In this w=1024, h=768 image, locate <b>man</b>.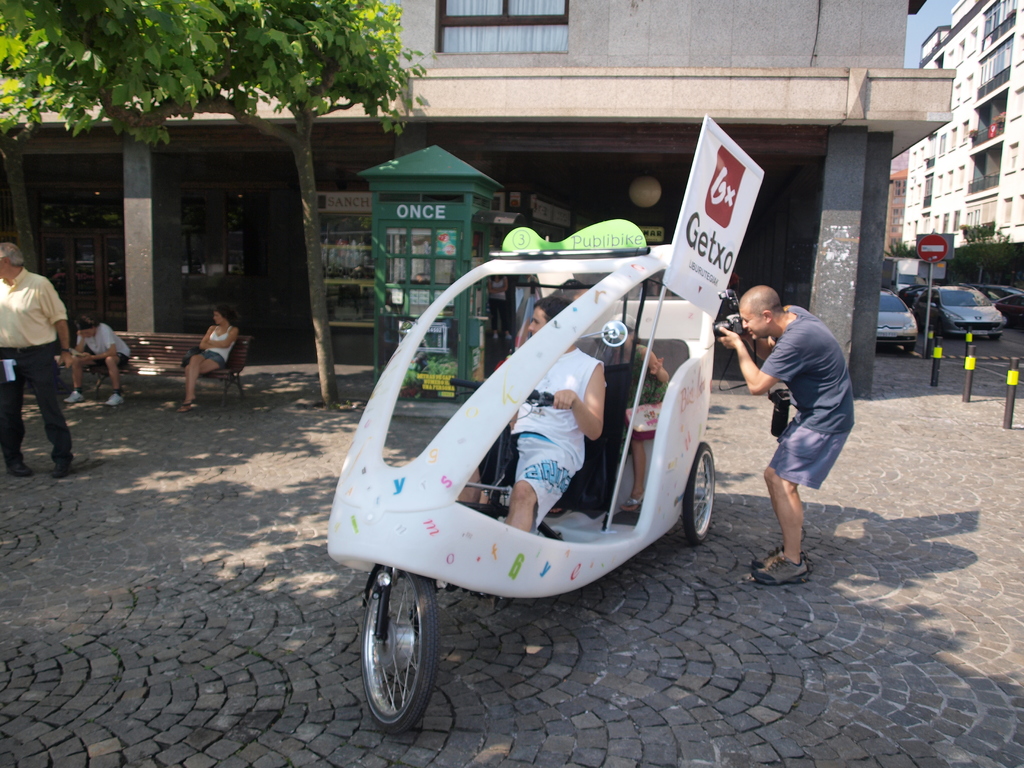
Bounding box: <bbox>67, 312, 129, 404</bbox>.
